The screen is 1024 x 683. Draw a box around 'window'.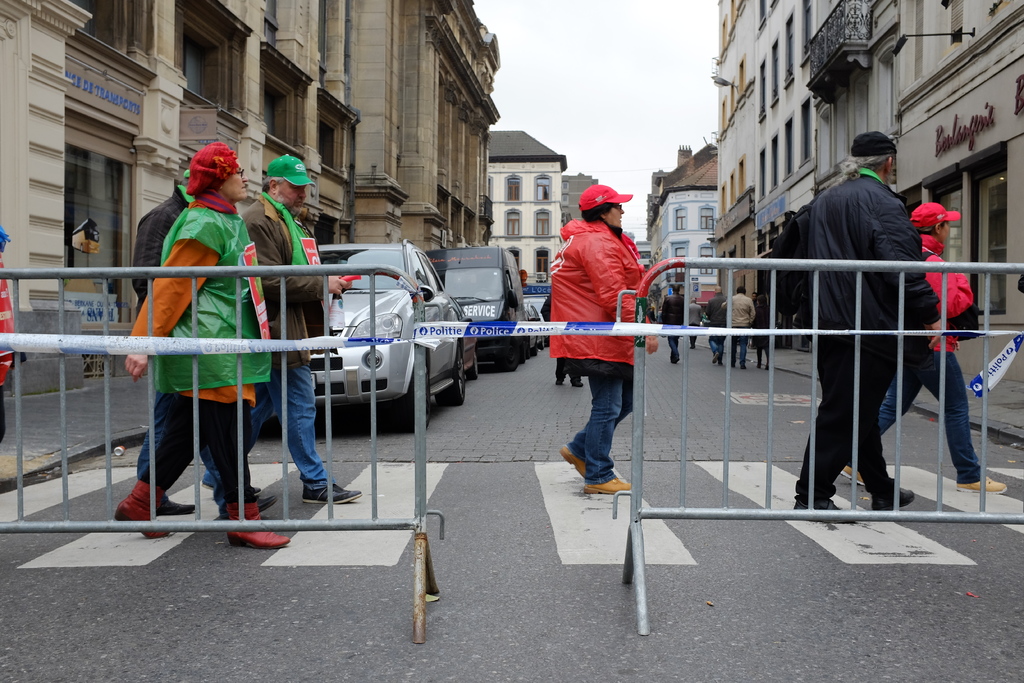
<bbox>79, 3, 112, 45</bbox>.
